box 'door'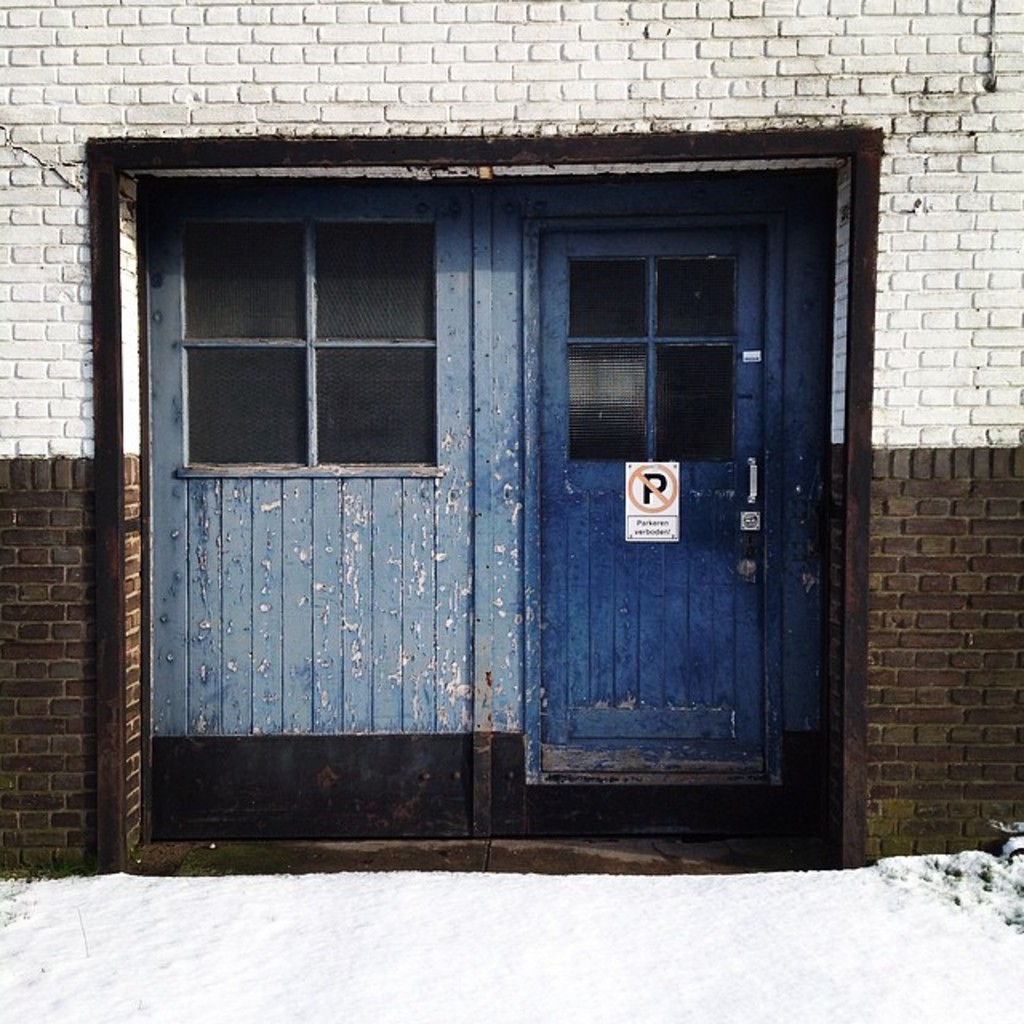
detection(93, 170, 875, 840)
